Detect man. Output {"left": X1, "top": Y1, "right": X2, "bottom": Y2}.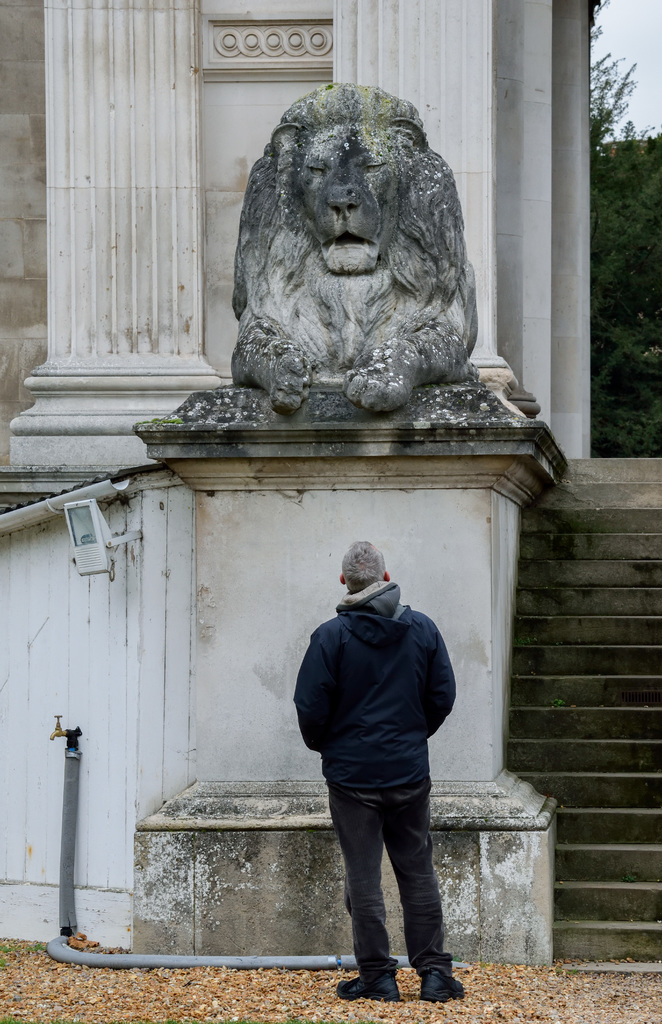
{"left": 269, "top": 524, "right": 474, "bottom": 1023}.
